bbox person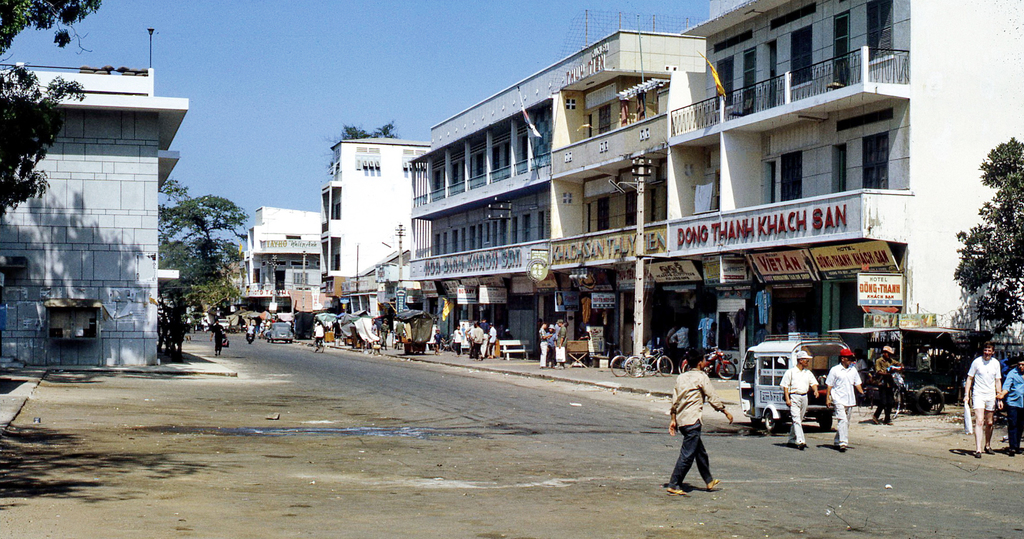
bbox(668, 350, 728, 492)
